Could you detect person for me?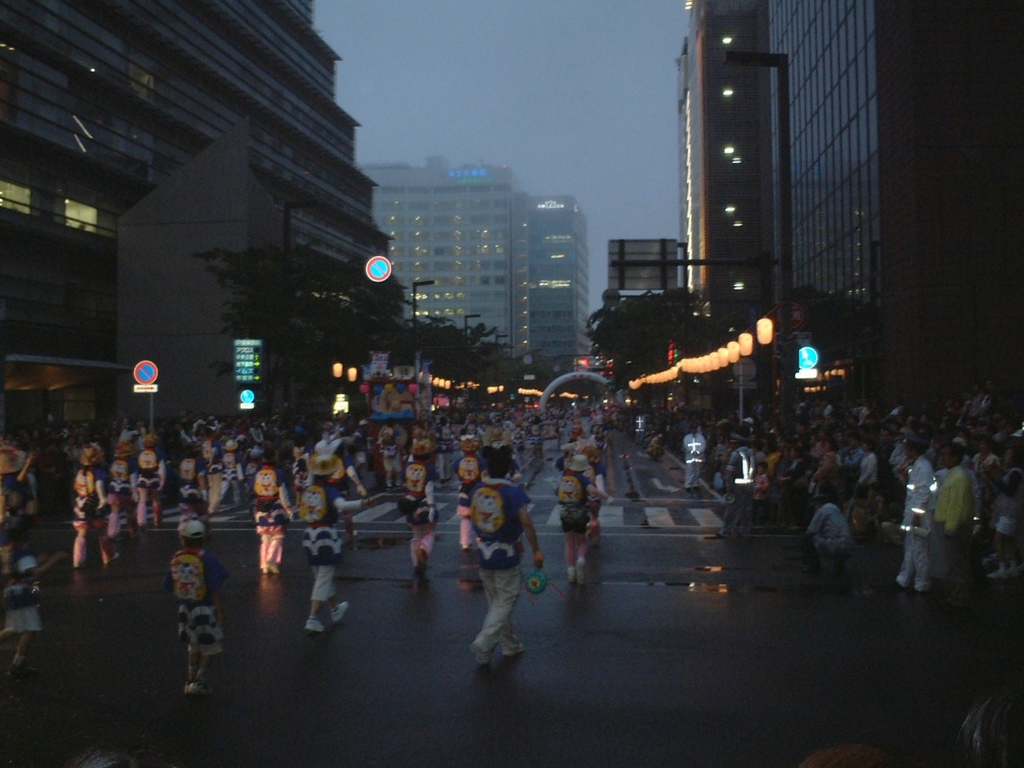
Detection result: bbox=(897, 437, 935, 597).
